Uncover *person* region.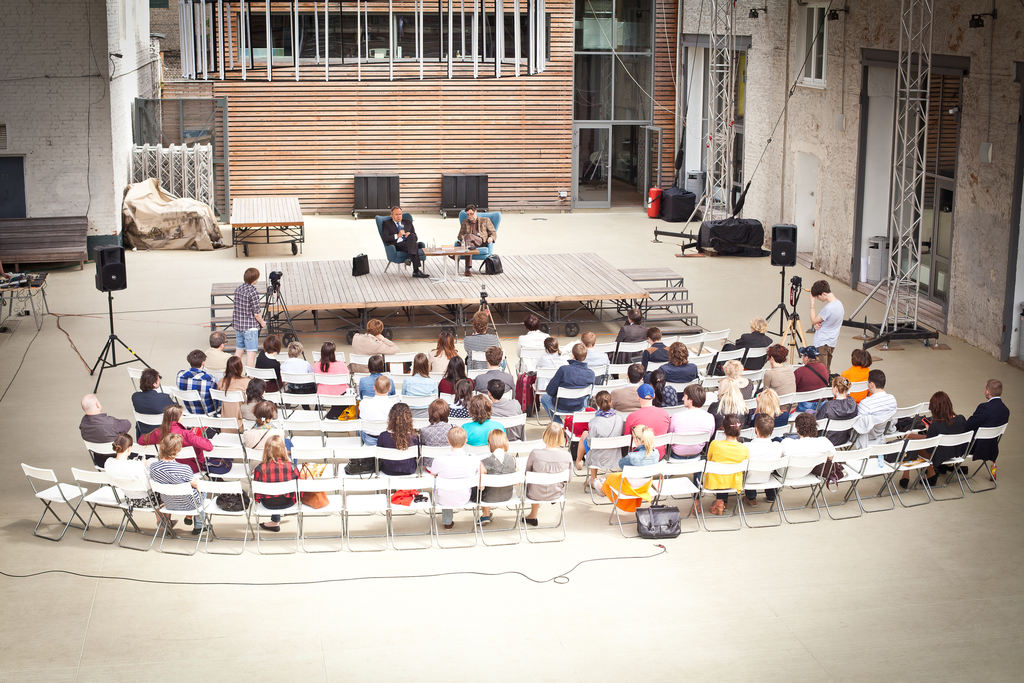
Uncovered: [x1=693, y1=411, x2=749, y2=514].
